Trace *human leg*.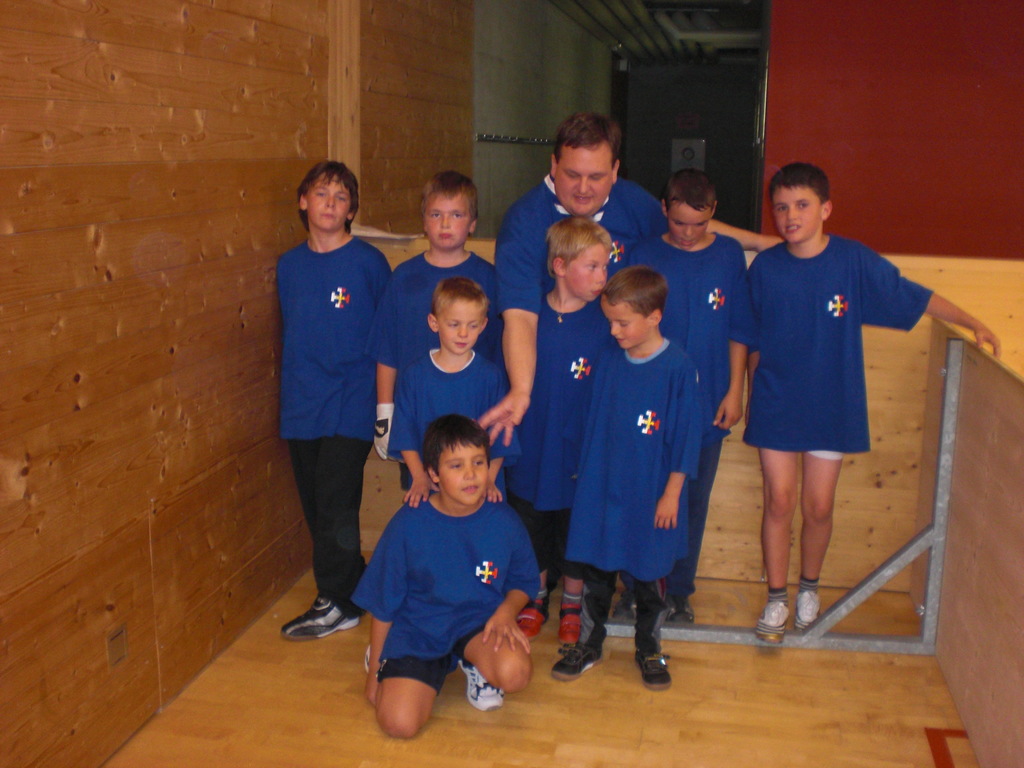
Traced to bbox=(291, 410, 392, 637).
